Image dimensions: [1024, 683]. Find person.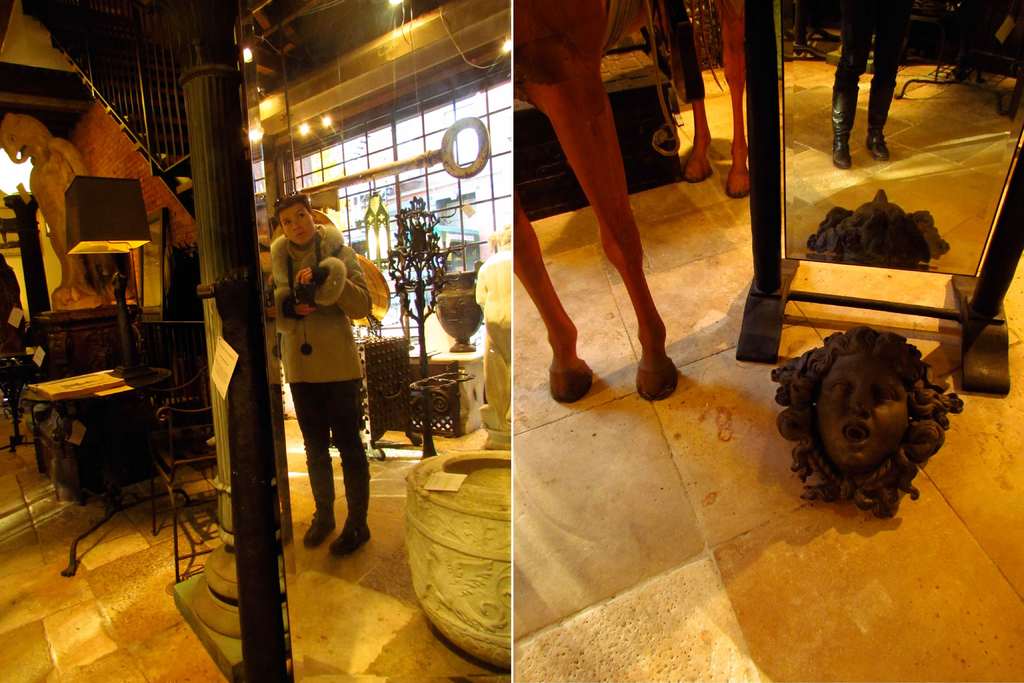
box(275, 188, 378, 562).
